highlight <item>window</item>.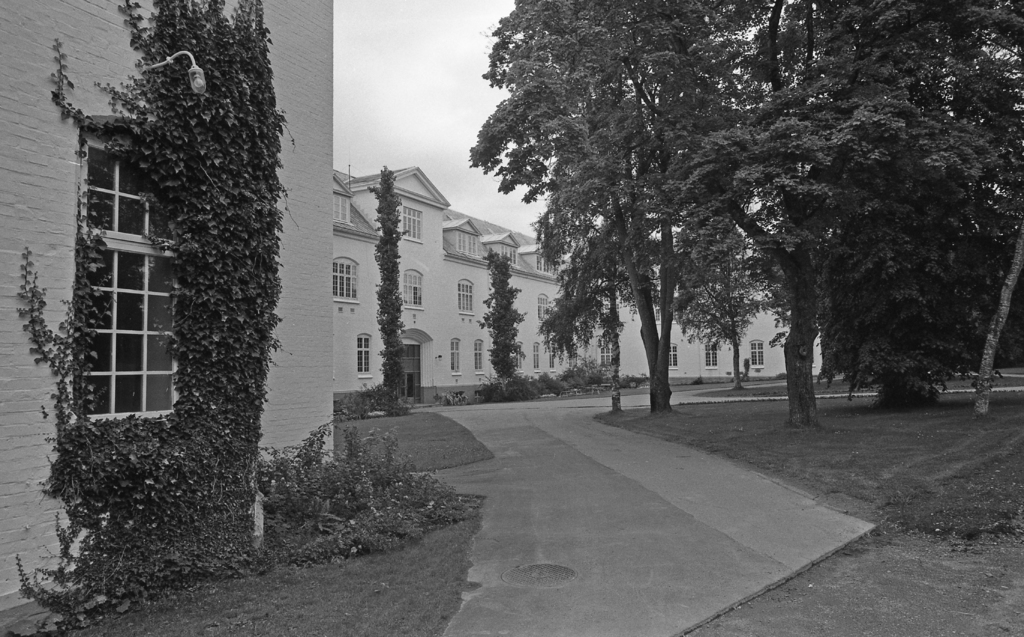
Highlighted region: 703,335,724,369.
